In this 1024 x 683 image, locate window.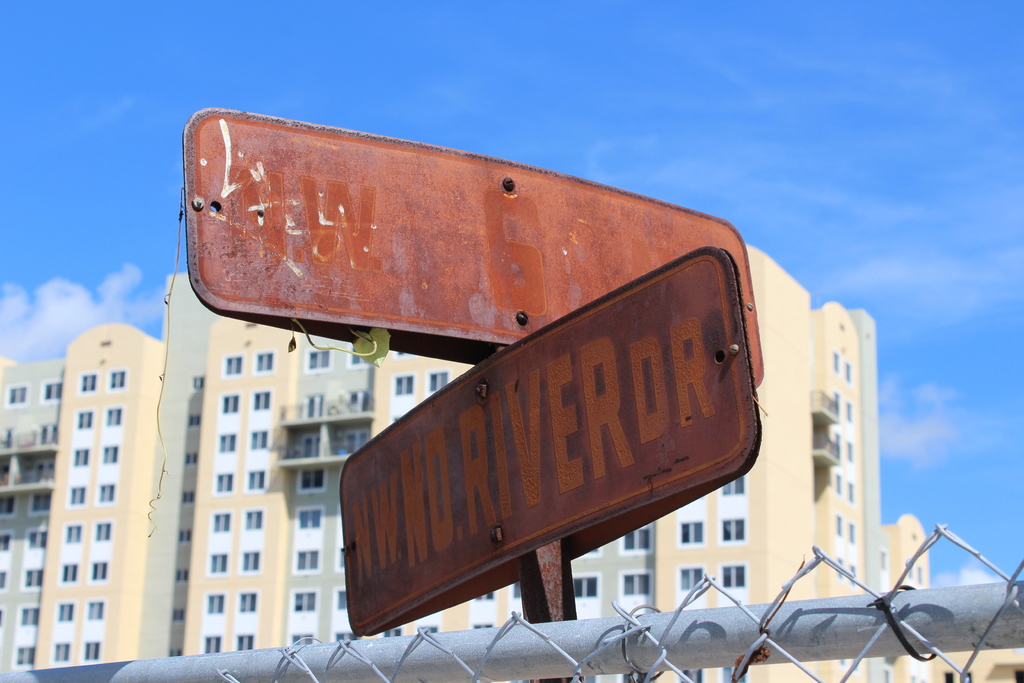
Bounding box: <bbox>33, 497, 50, 514</bbox>.
